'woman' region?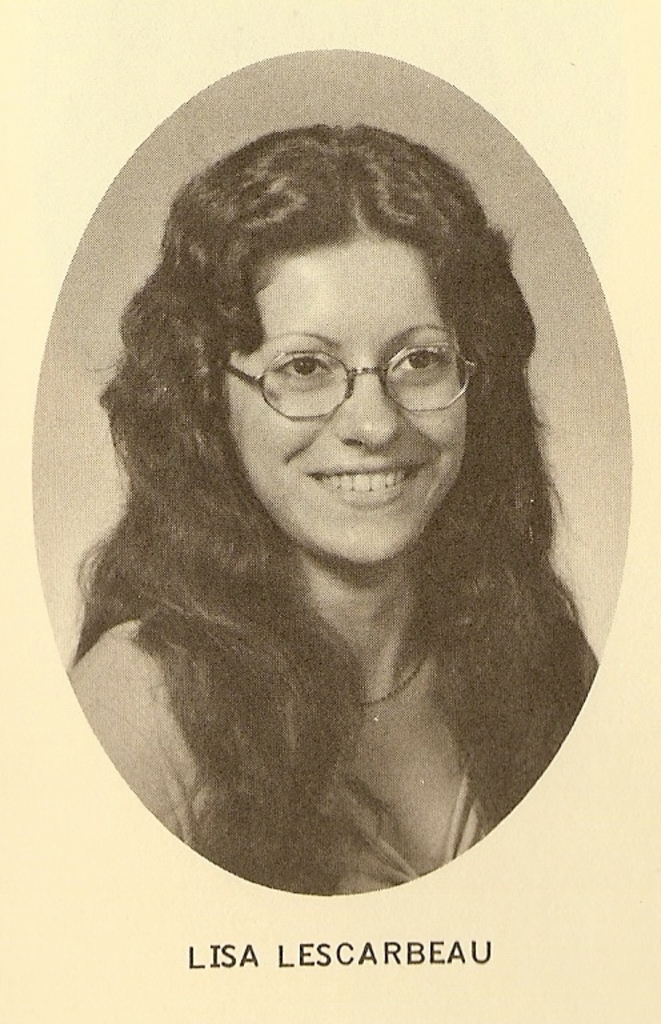
left=41, top=91, right=634, bottom=893
